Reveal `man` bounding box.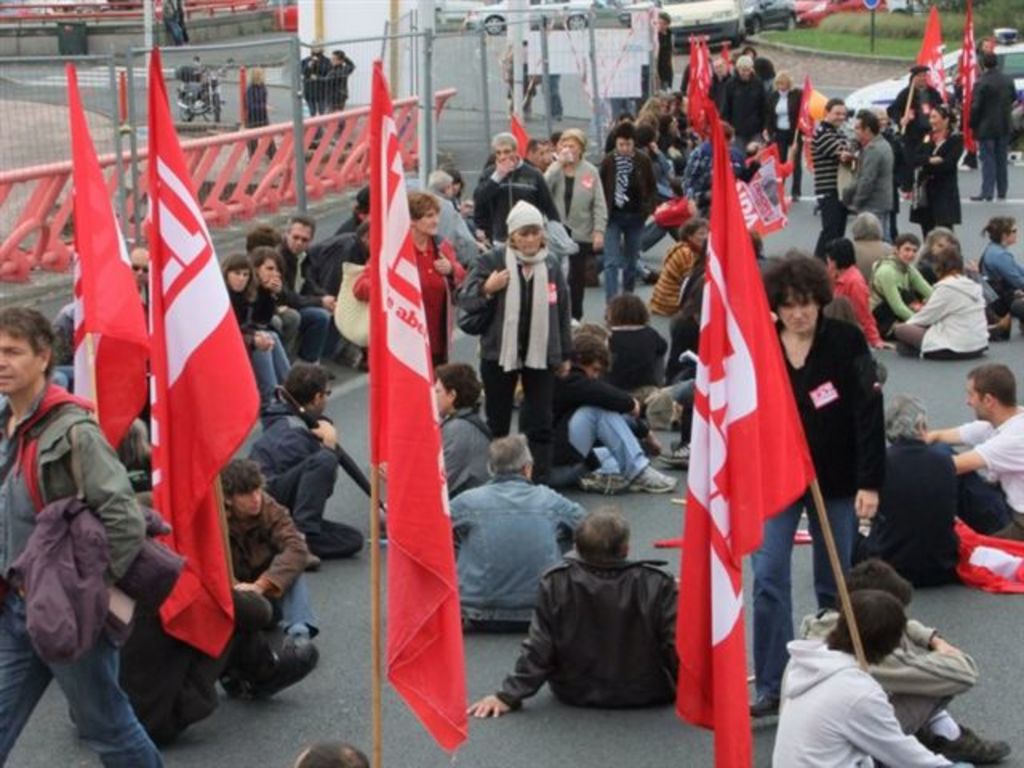
Revealed: 891 62 947 115.
